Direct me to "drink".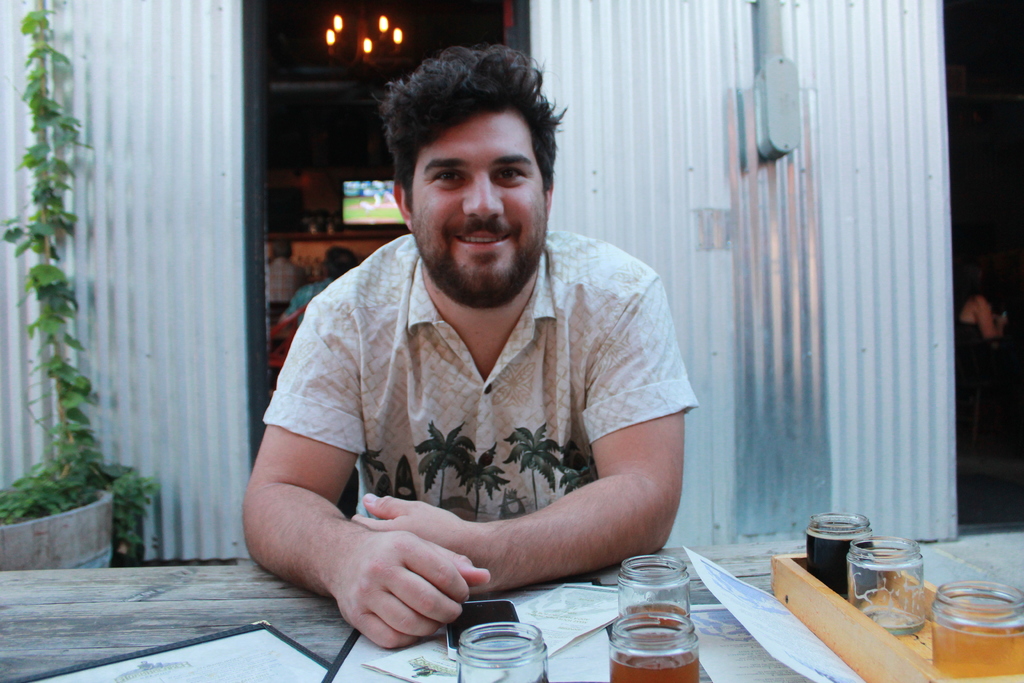
Direction: locate(926, 584, 1023, 679).
